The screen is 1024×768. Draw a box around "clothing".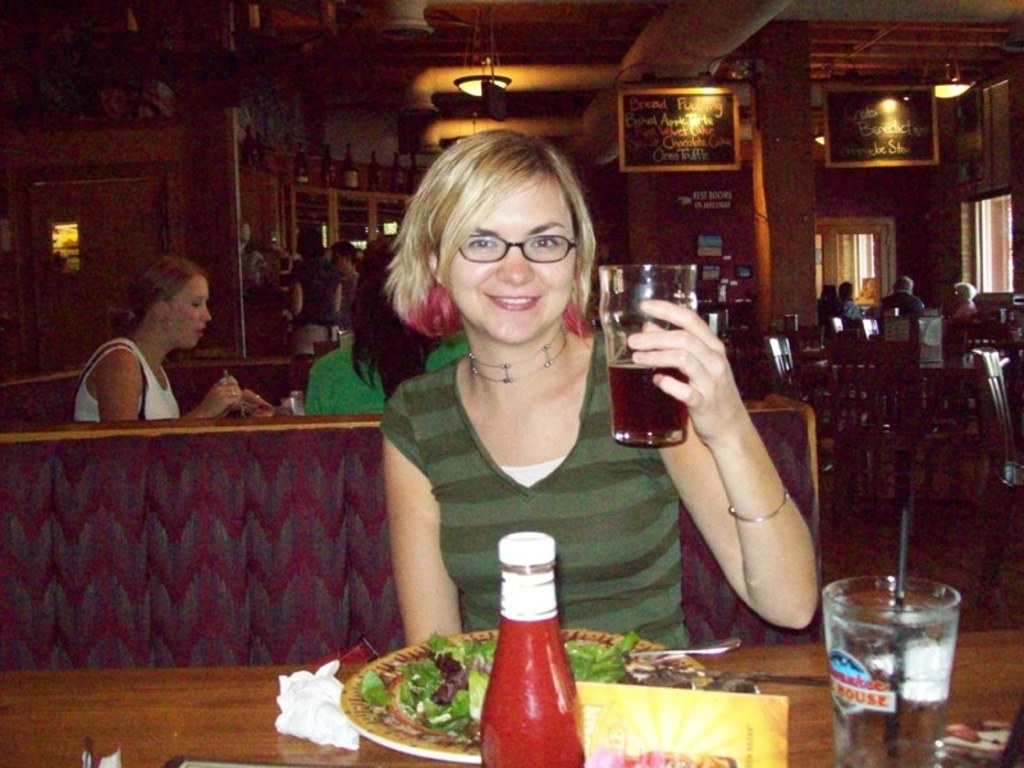
<bbox>878, 292, 928, 311</bbox>.
